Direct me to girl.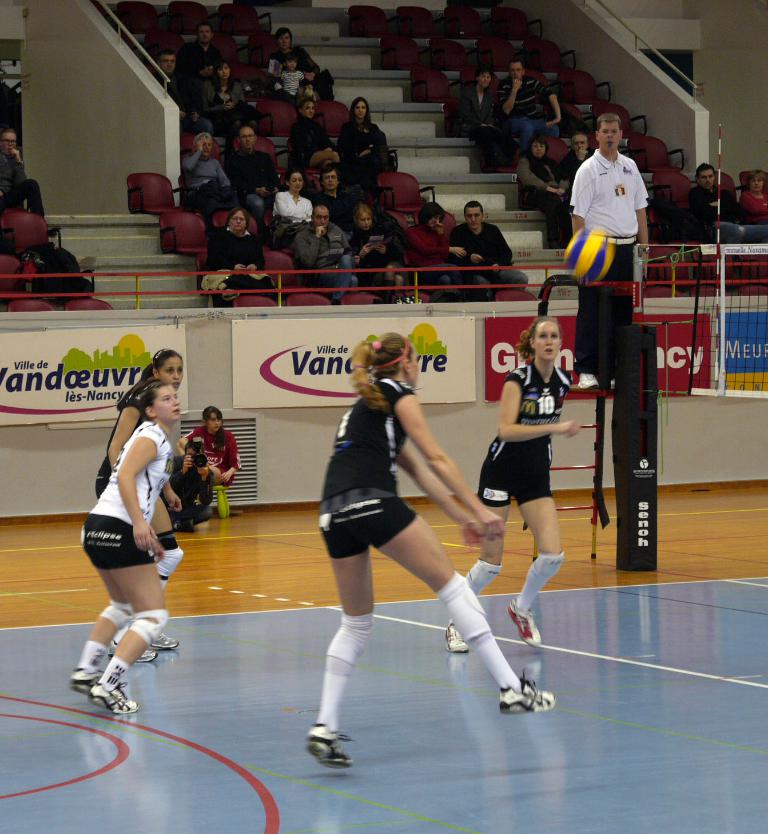
Direction: (347,201,407,301).
